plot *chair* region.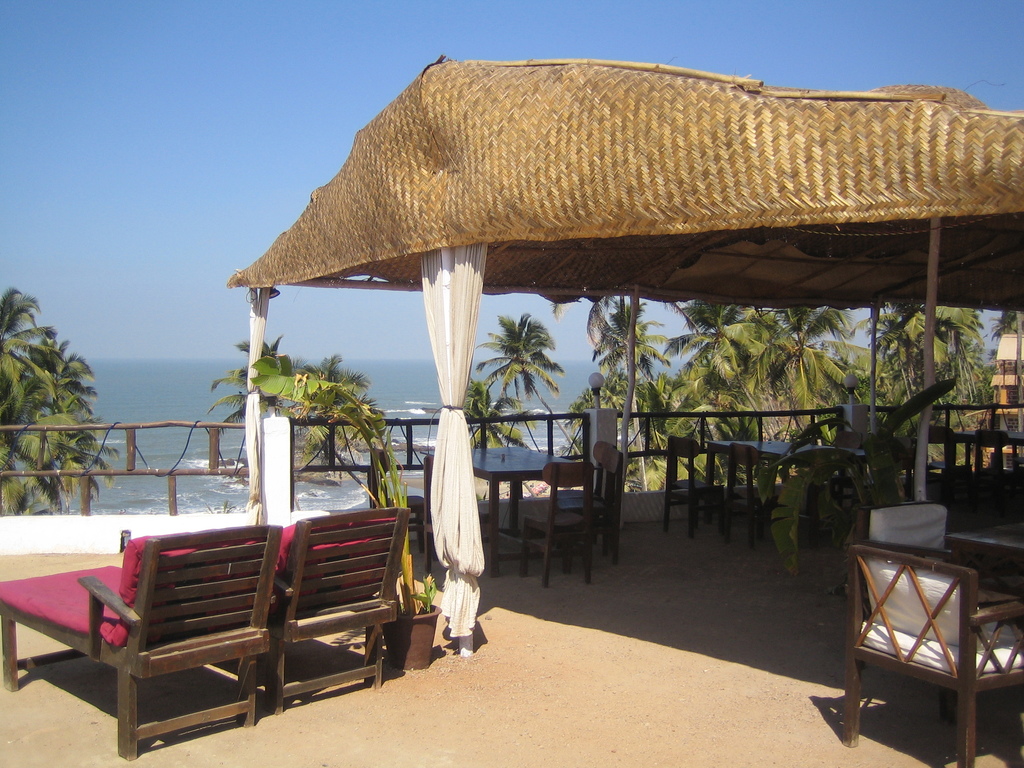
Plotted at detection(362, 447, 424, 556).
